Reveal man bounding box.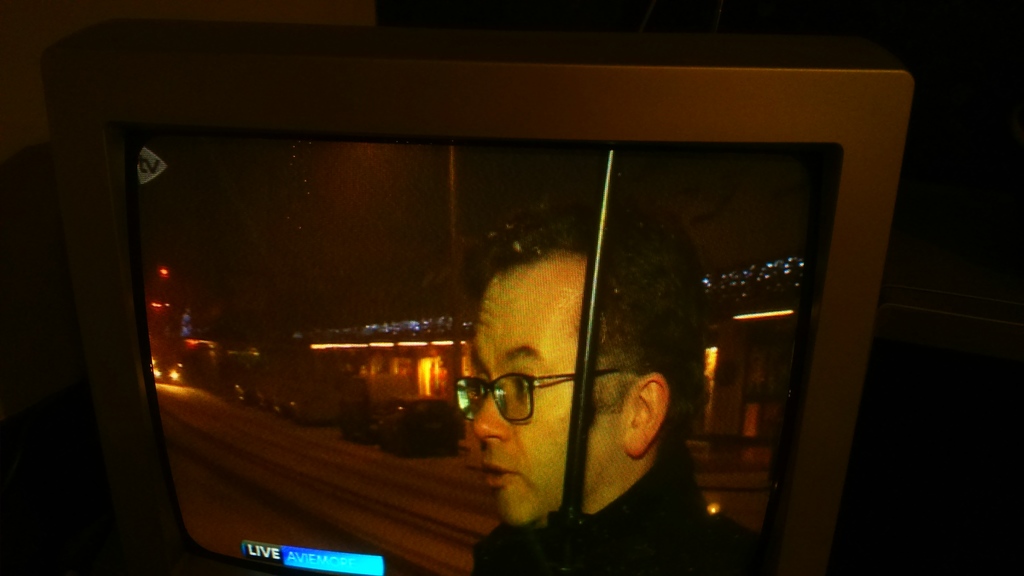
Revealed: [left=454, top=199, right=768, bottom=575].
